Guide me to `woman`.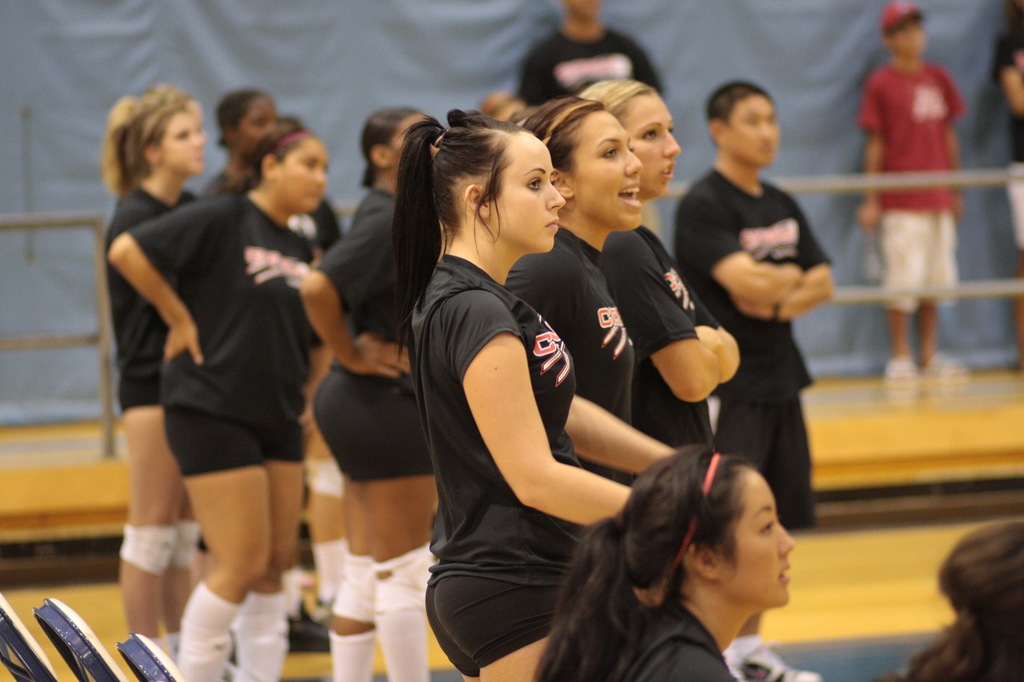
Guidance: box=[308, 118, 442, 681].
